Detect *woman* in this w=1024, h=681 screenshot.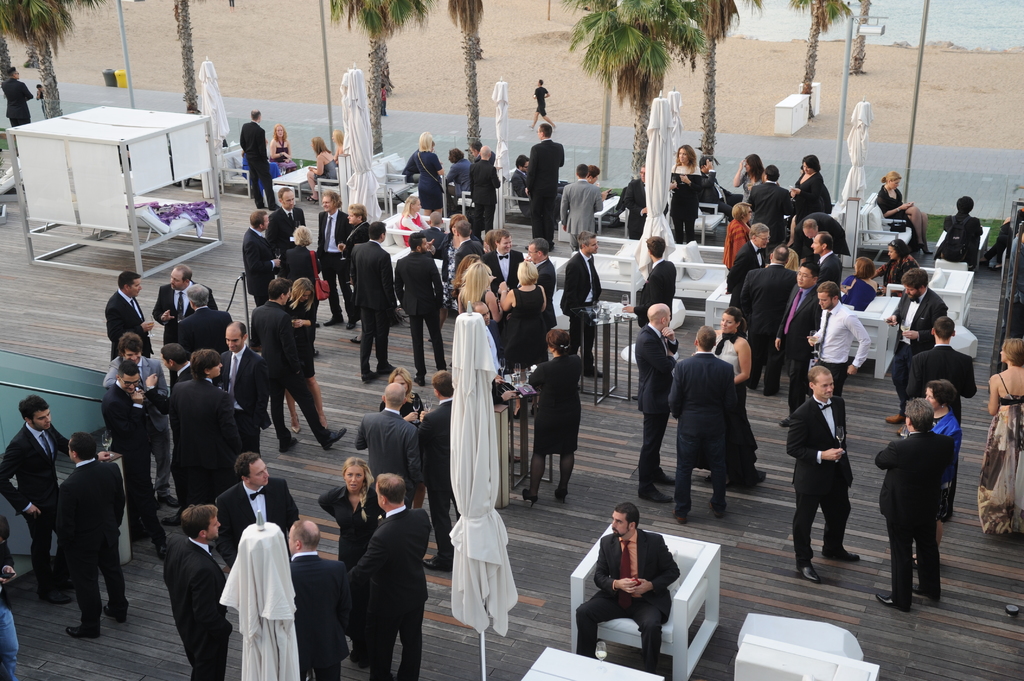
Detection: {"x1": 301, "y1": 131, "x2": 339, "y2": 204}.
